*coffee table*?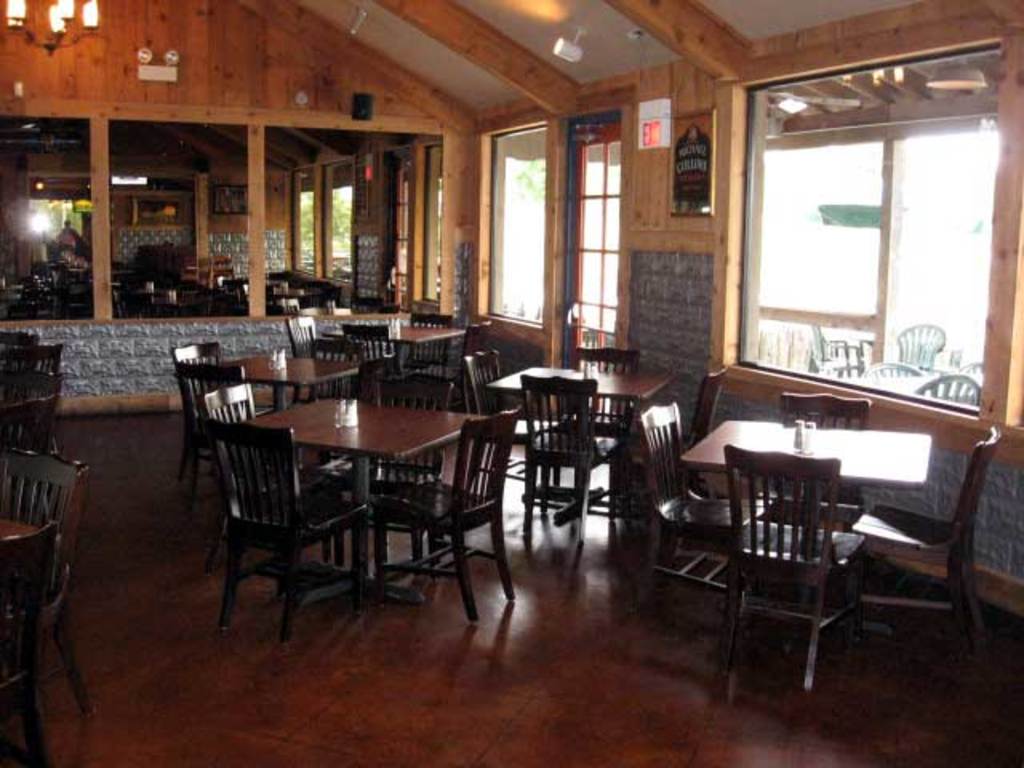
331/322/475/376
